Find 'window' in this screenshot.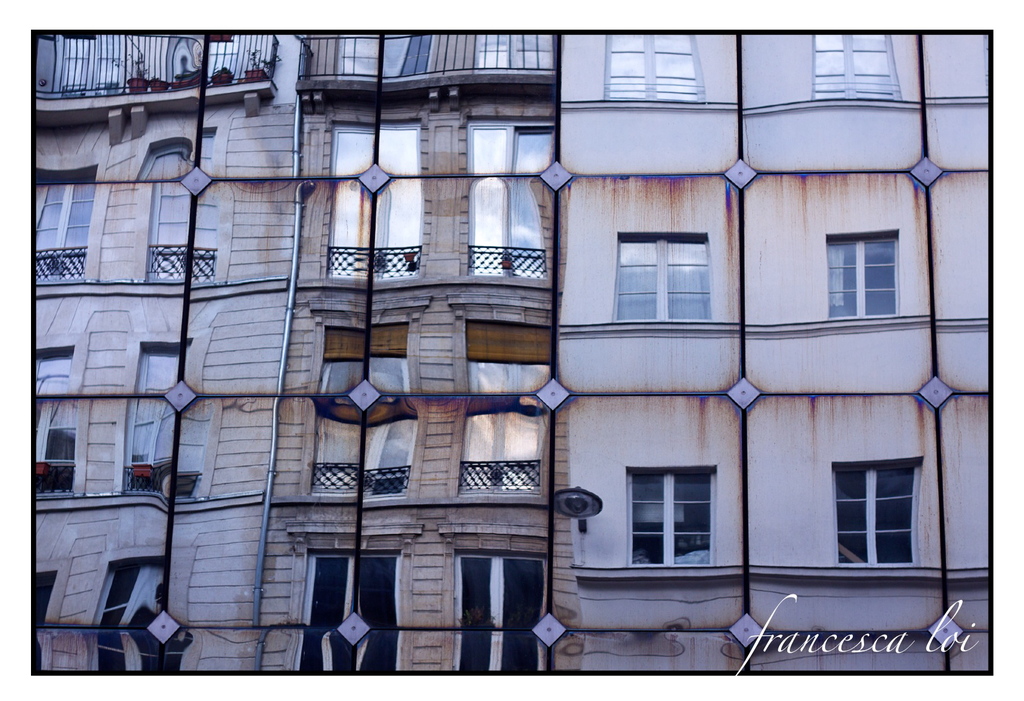
The bounding box for 'window' is Rect(33, 568, 63, 674).
